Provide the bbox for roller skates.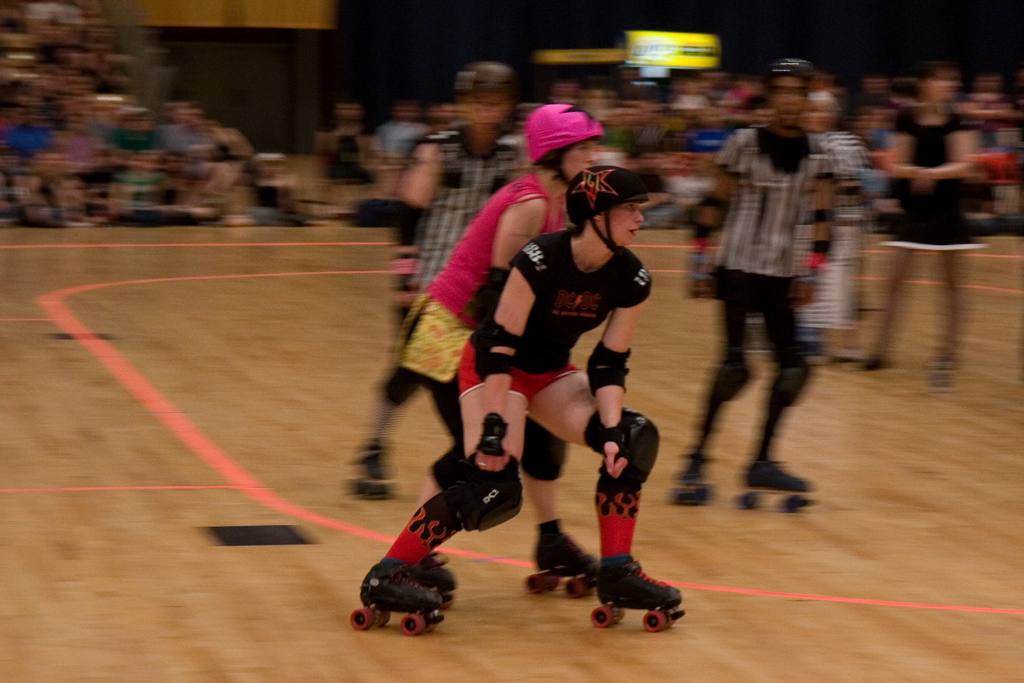
BBox(350, 555, 444, 636).
